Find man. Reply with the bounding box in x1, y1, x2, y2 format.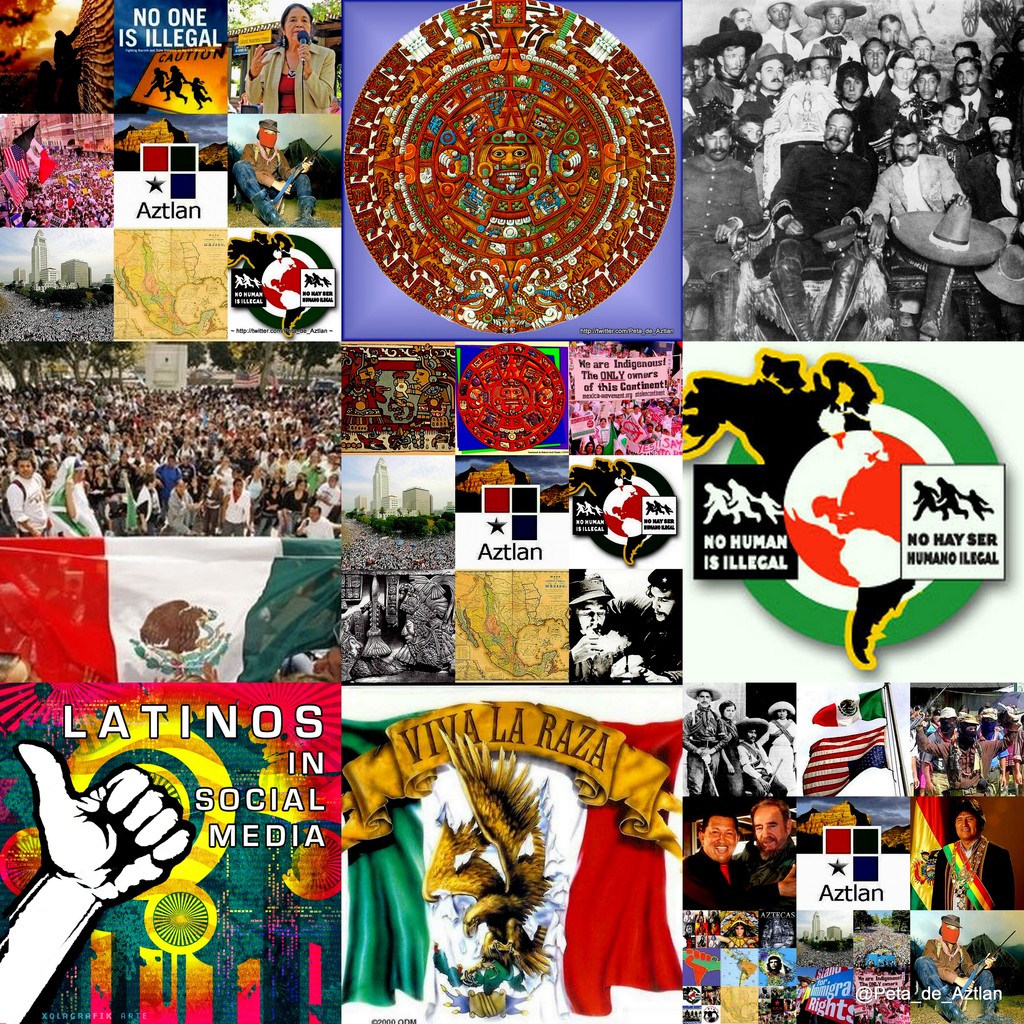
700, 19, 765, 113.
